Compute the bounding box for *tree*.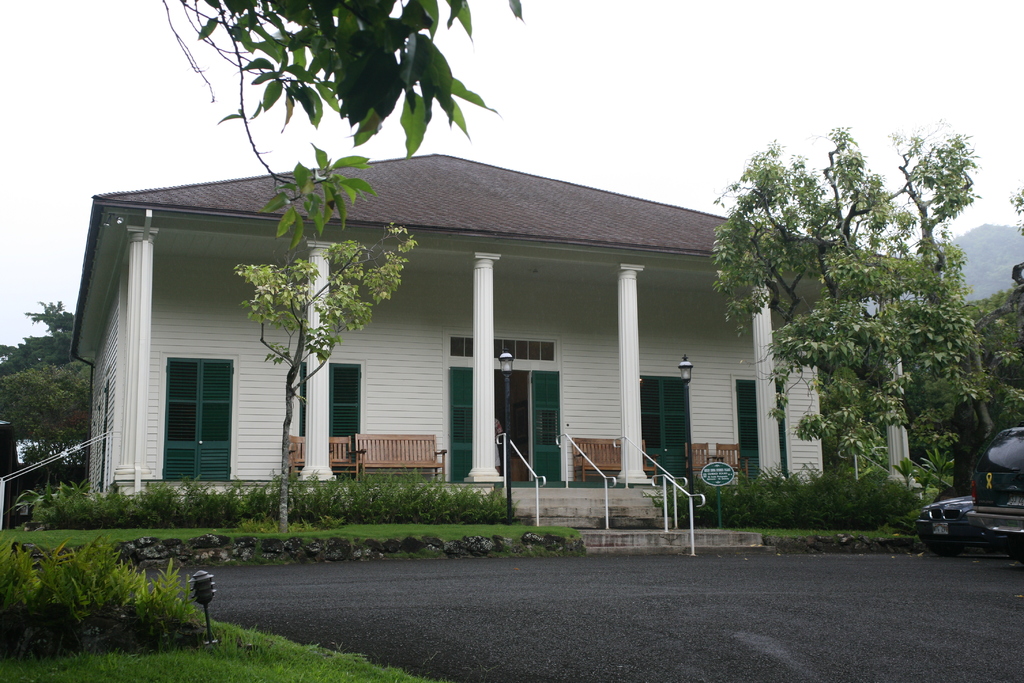
0/303/99/461.
